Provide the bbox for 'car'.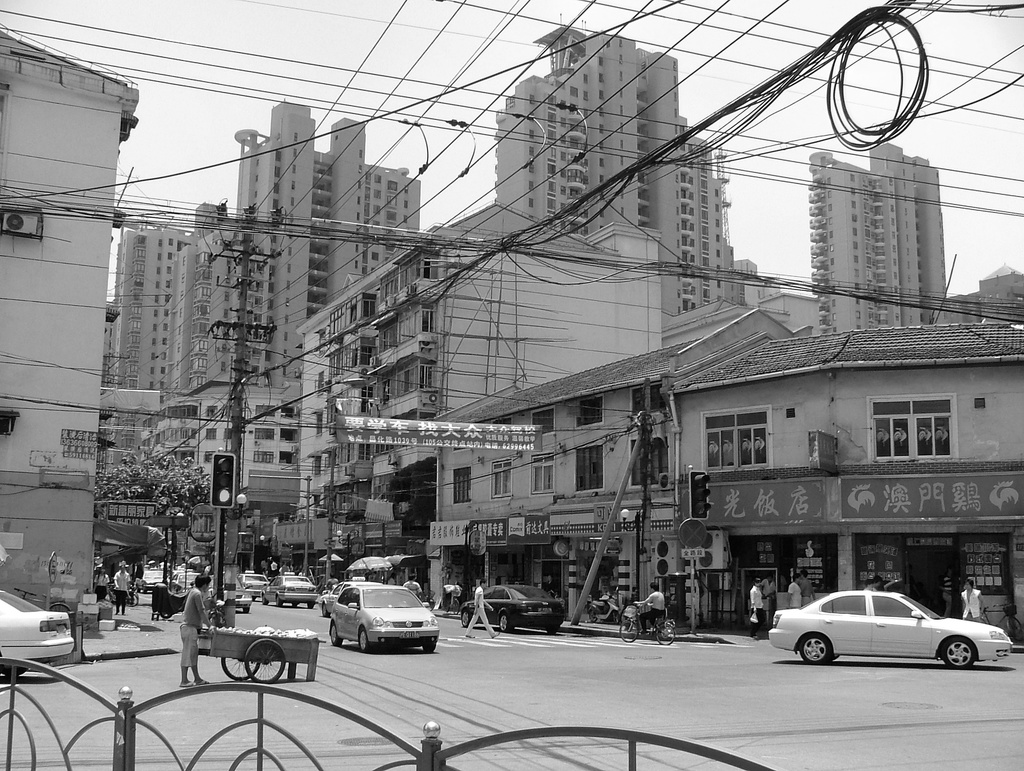
BBox(461, 581, 568, 638).
